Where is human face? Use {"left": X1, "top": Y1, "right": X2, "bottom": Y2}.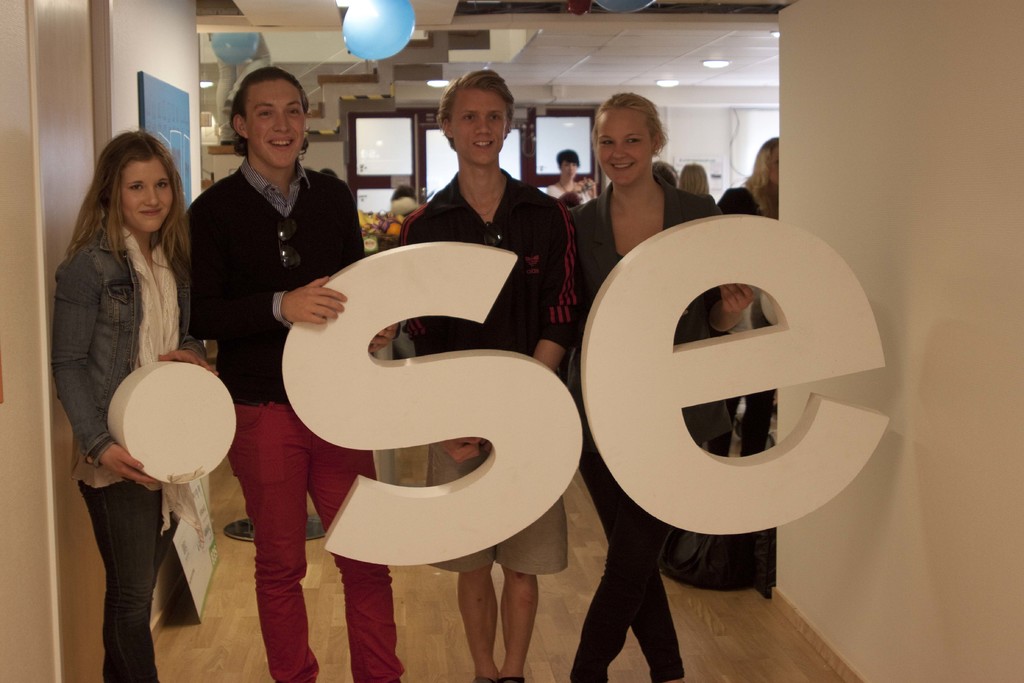
{"left": 451, "top": 86, "right": 508, "bottom": 164}.
